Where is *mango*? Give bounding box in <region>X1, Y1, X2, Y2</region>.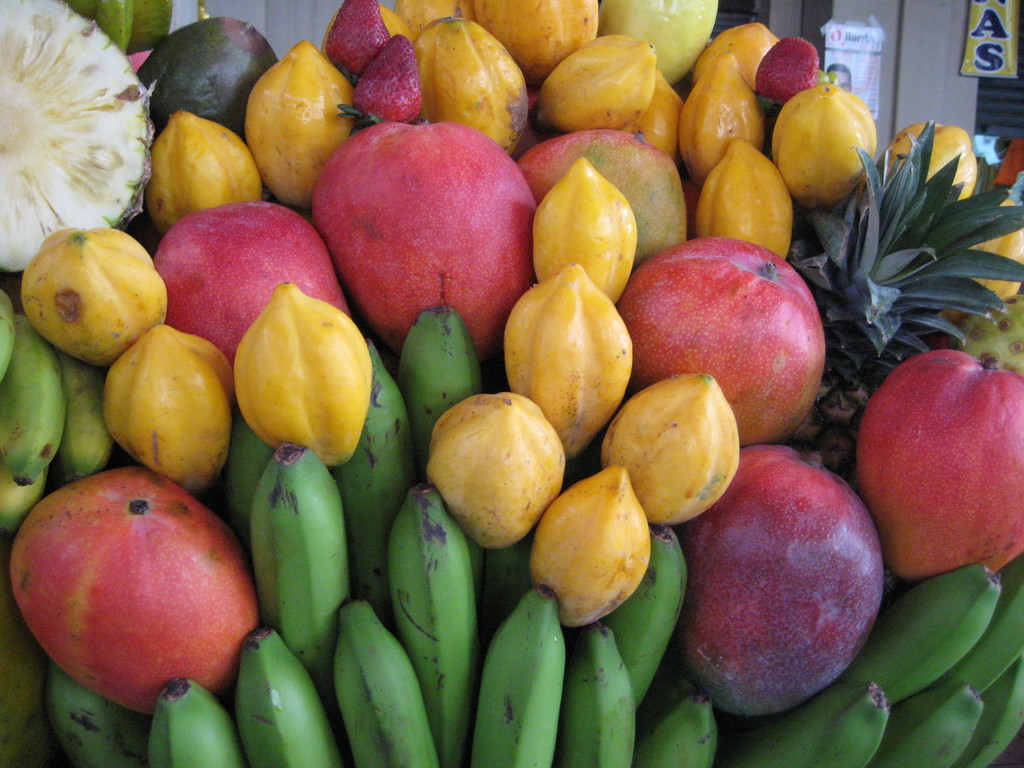
<region>154, 204, 353, 364</region>.
